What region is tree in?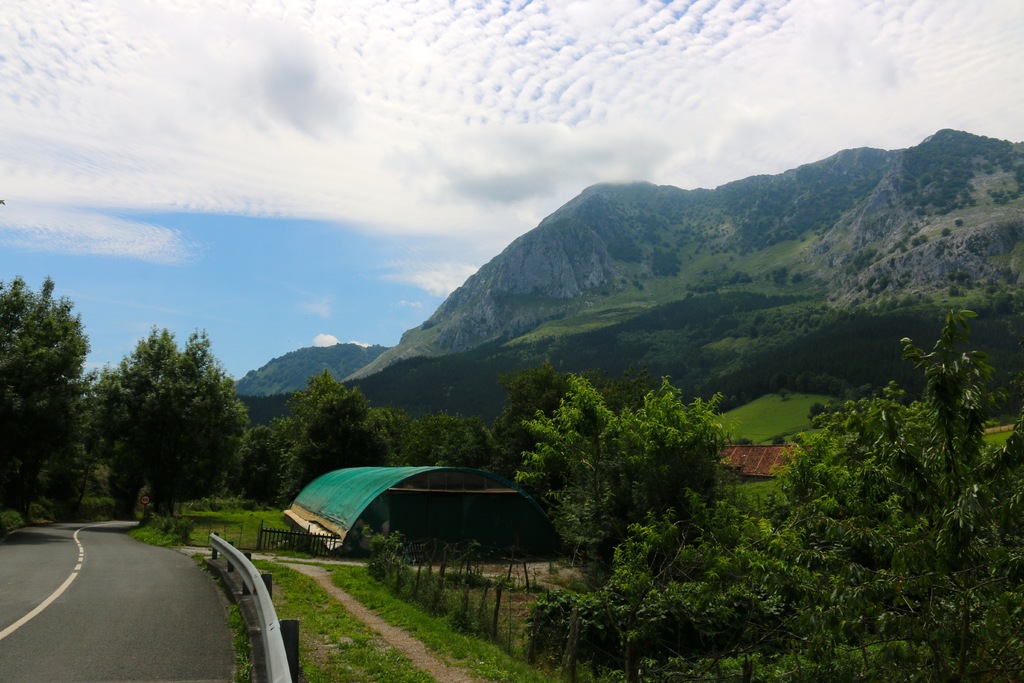
left=486, top=357, right=664, bottom=479.
